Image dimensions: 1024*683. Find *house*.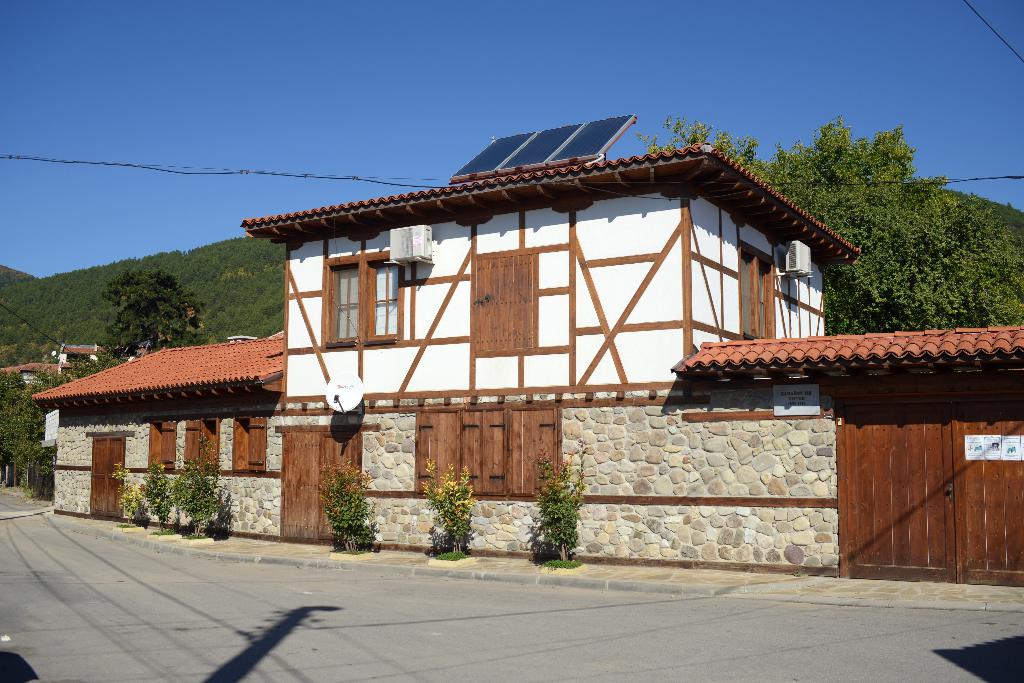
{"x1": 24, "y1": 113, "x2": 1023, "y2": 597}.
